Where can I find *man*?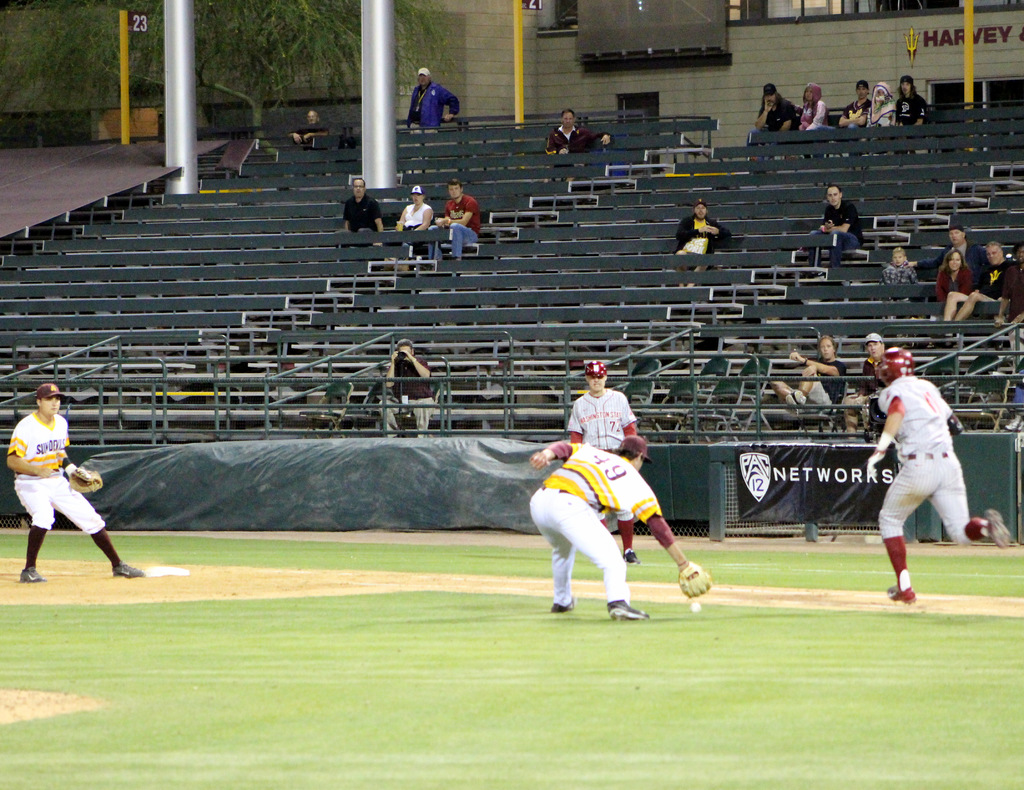
You can find it at [394, 60, 467, 162].
